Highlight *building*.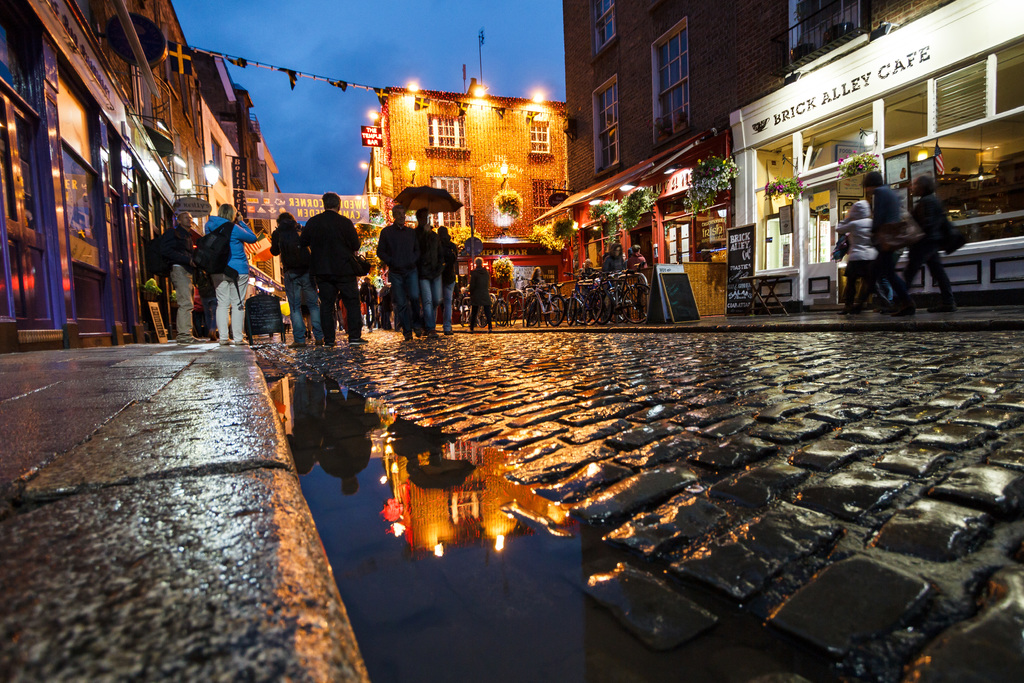
Highlighted region: <bbox>561, 0, 1023, 319</bbox>.
